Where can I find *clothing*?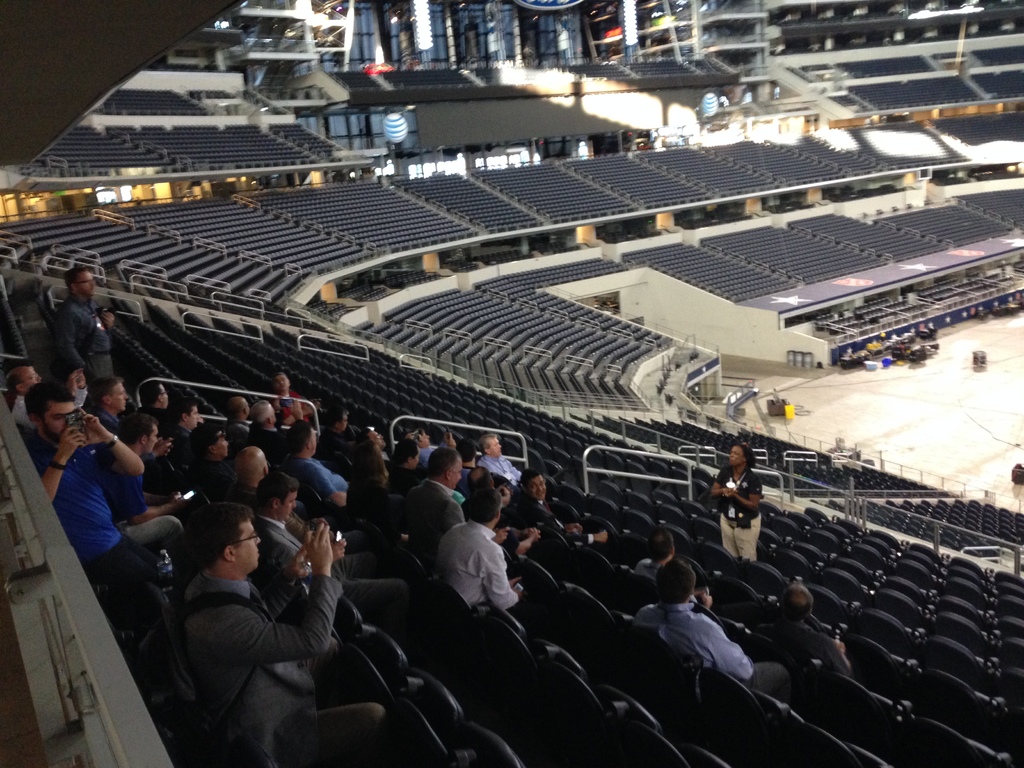
You can find it at <box>146,540,332,751</box>.
